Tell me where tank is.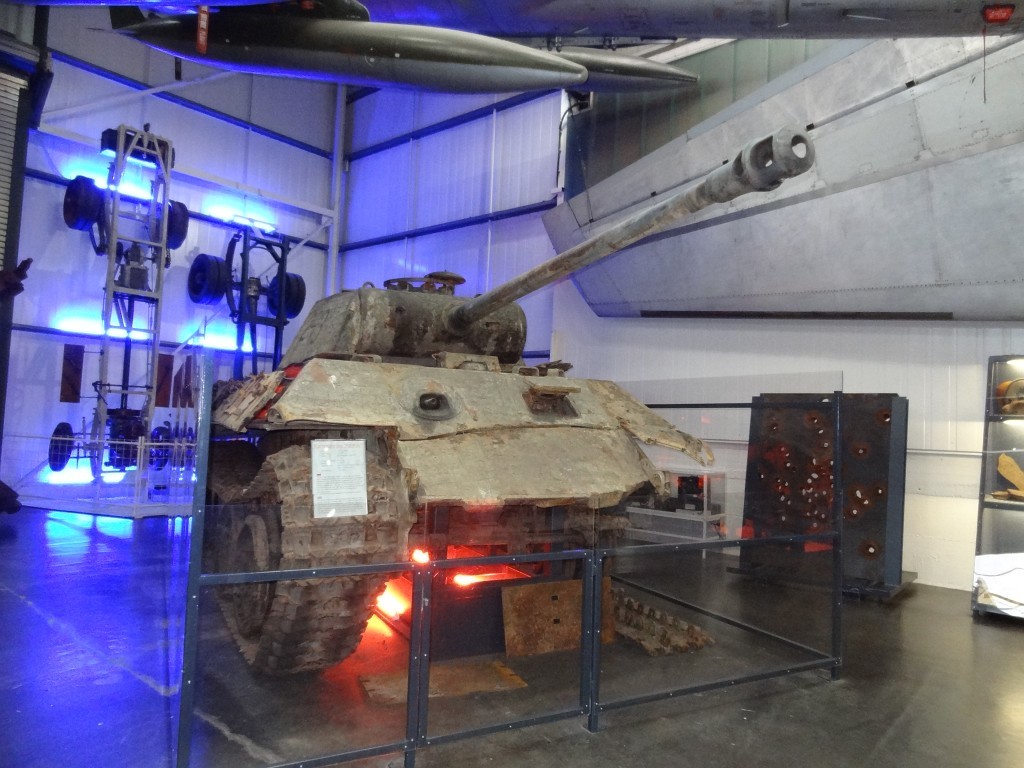
tank is at {"left": 208, "top": 121, "right": 814, "bottom": 679}.
